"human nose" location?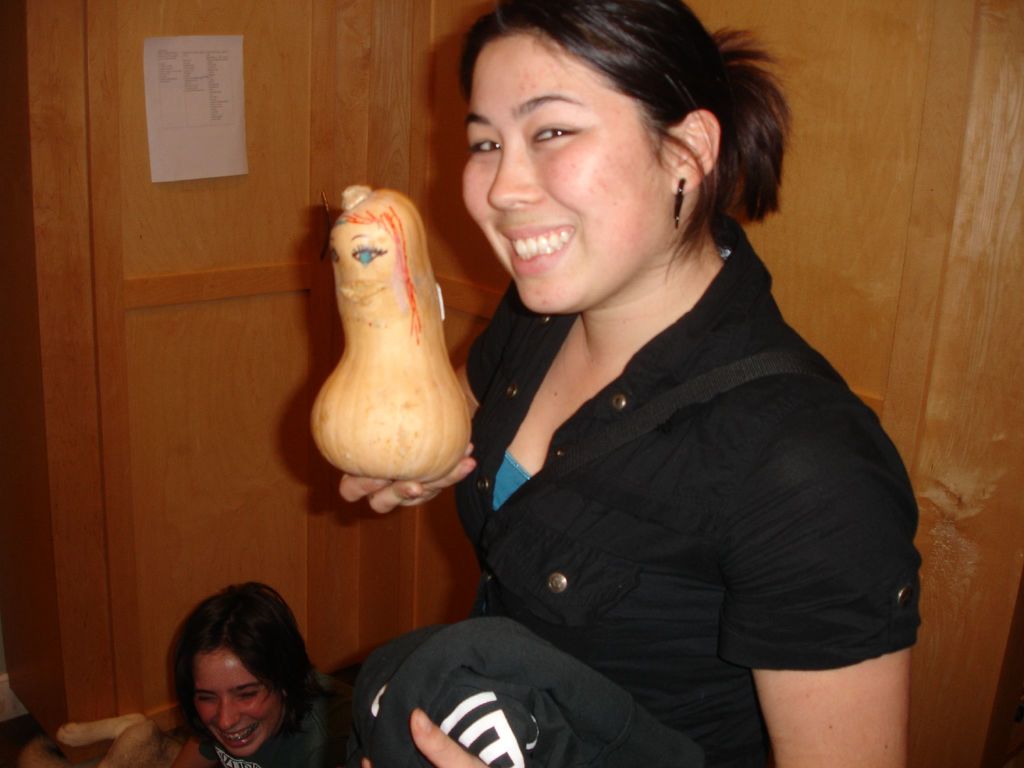
485/143/546/211
